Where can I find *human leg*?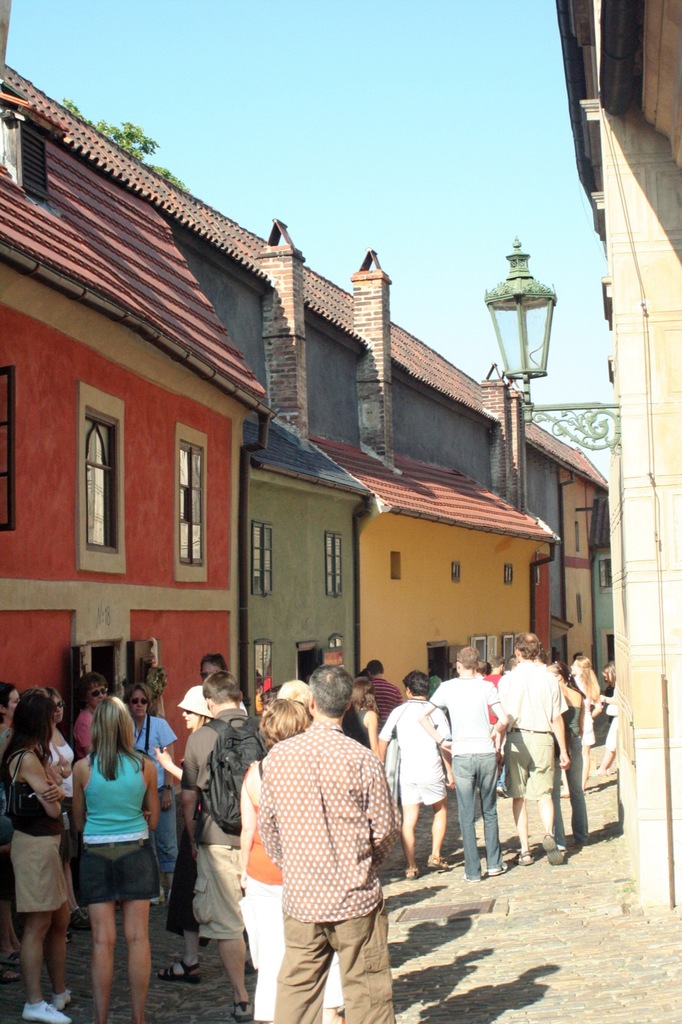
You can find it at l=335, t=903, r=389, b=1023.
